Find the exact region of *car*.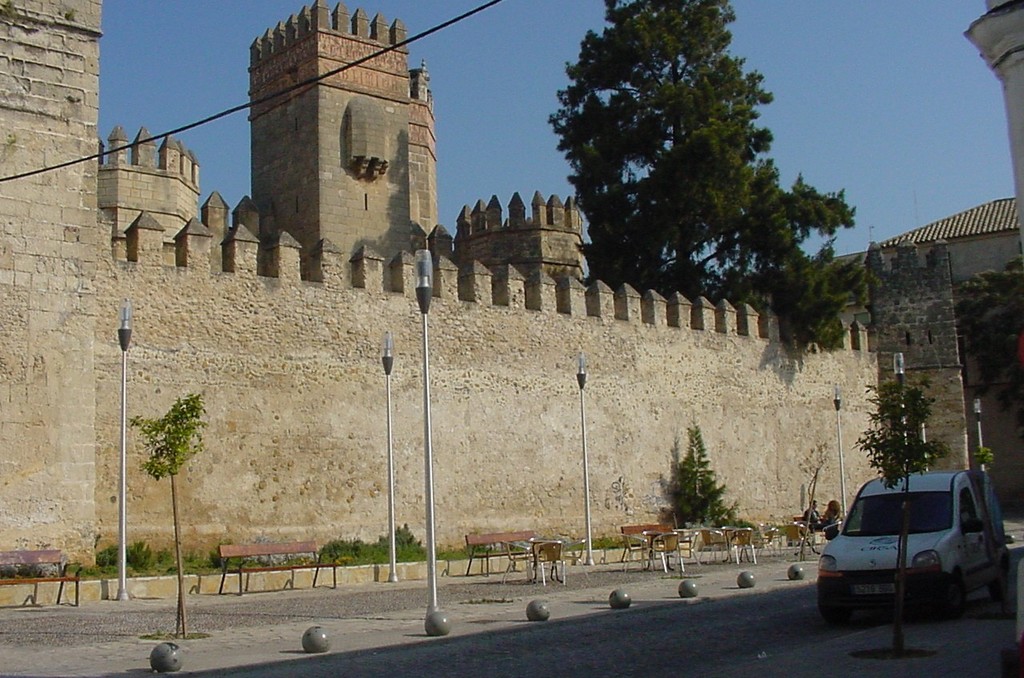
Exact region: Rect(817, 469, 1010, 622).
